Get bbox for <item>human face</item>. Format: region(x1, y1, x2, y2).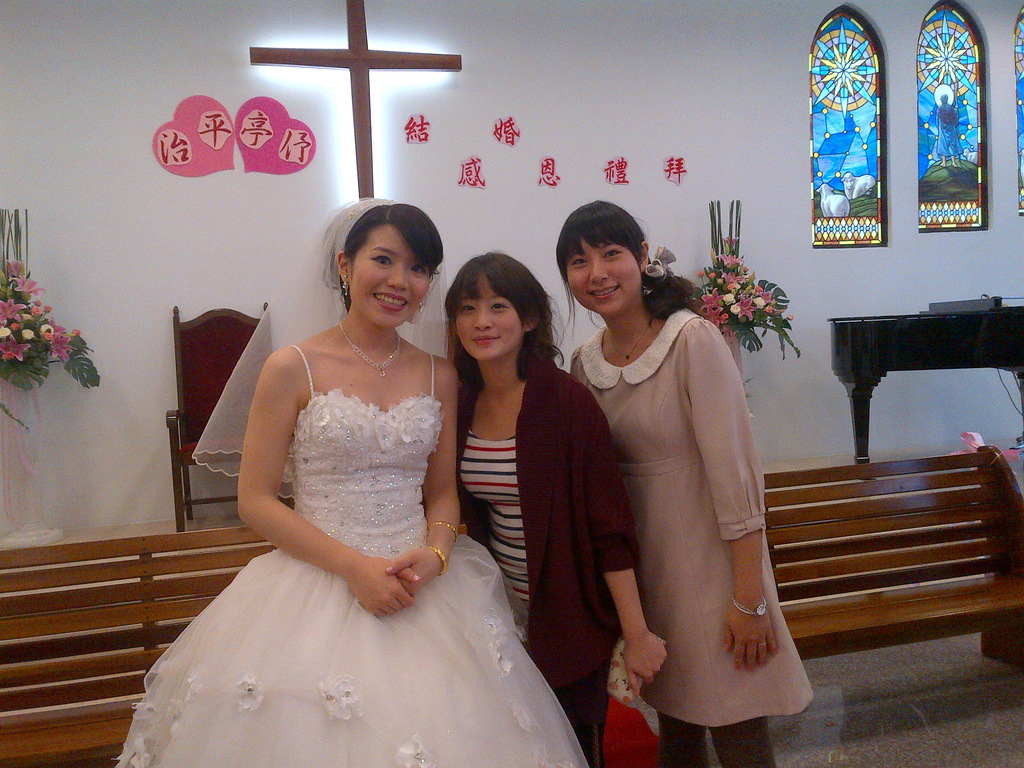
region(563, 241, 639, 317).
